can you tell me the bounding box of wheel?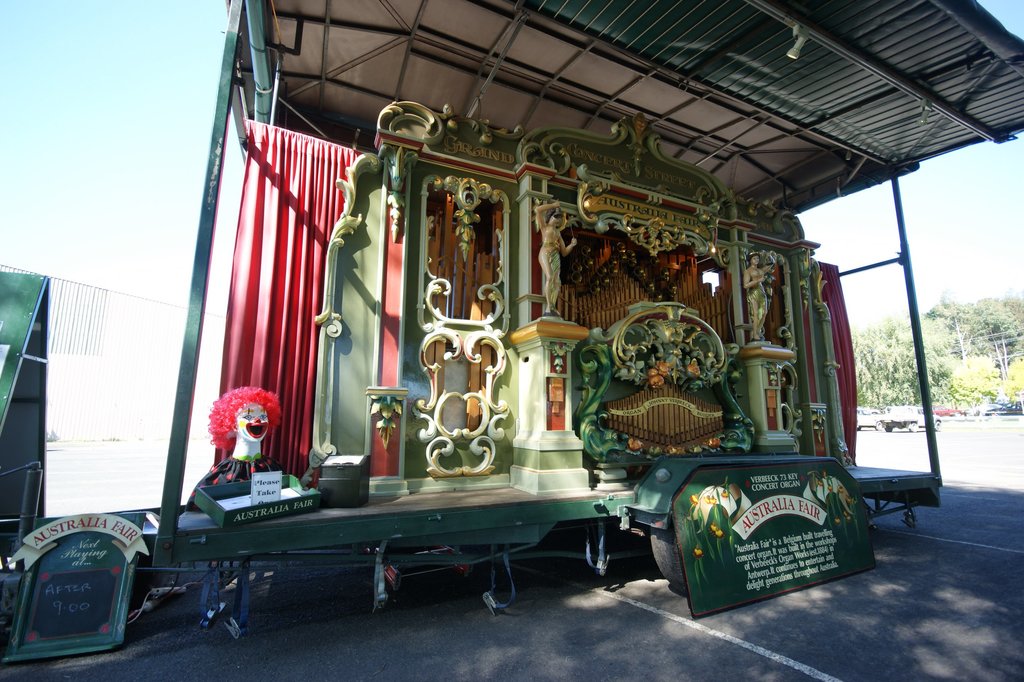
l=909, t=422, r=918, b=431.
